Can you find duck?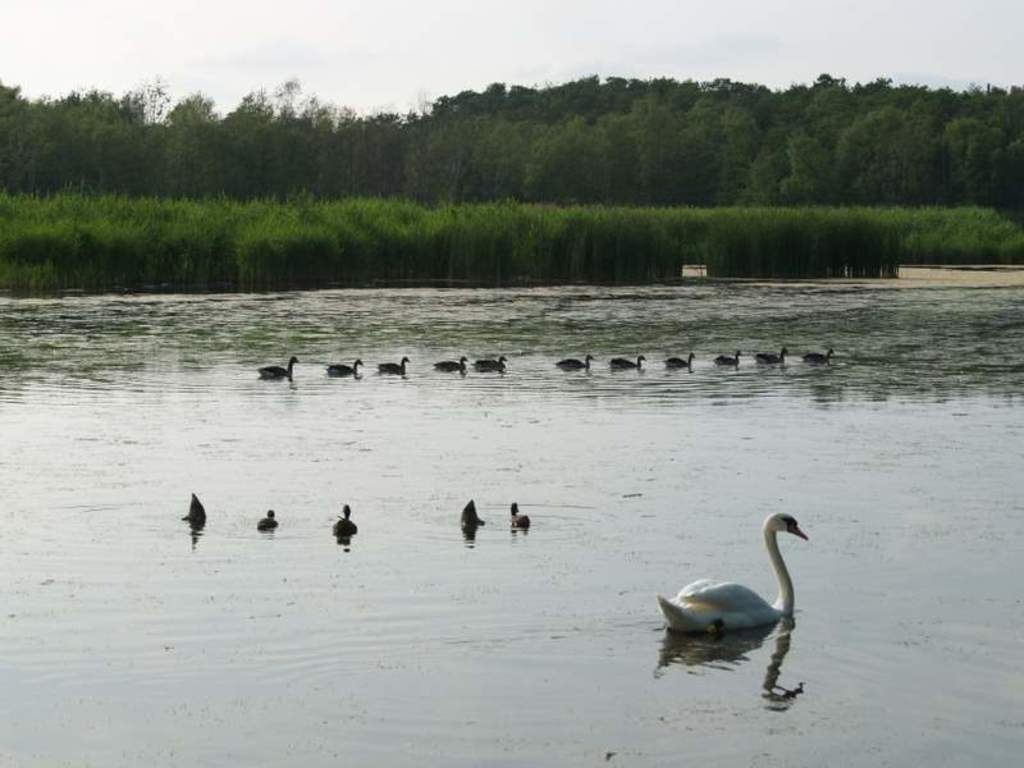
Yes, bounding box: 667, 348, 700, 375.
